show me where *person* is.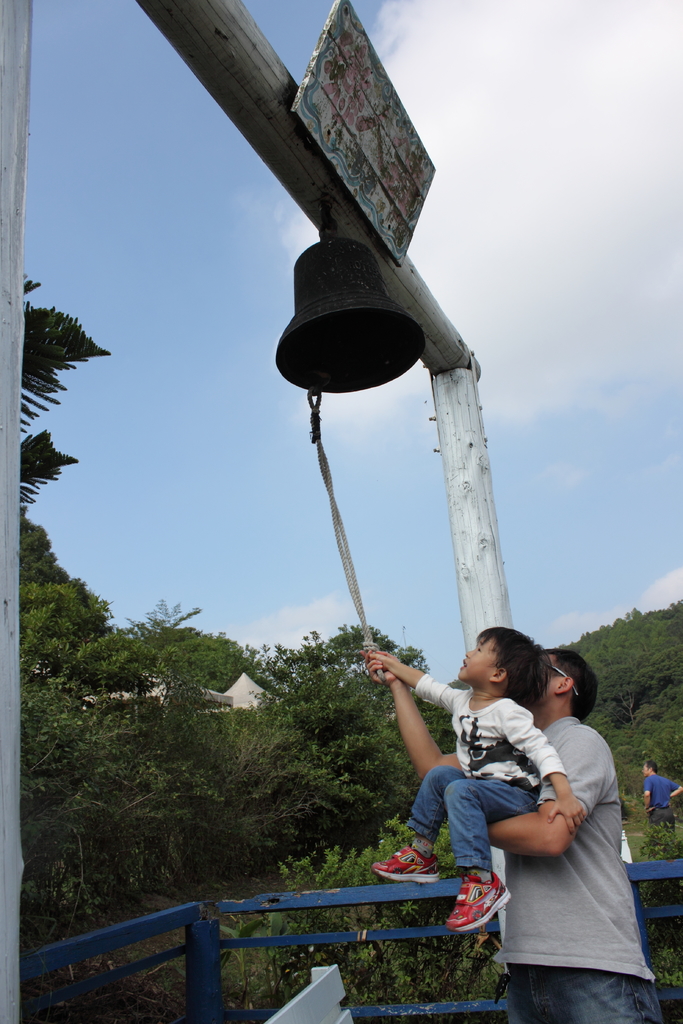
*person* is at 354:615:588:939.
